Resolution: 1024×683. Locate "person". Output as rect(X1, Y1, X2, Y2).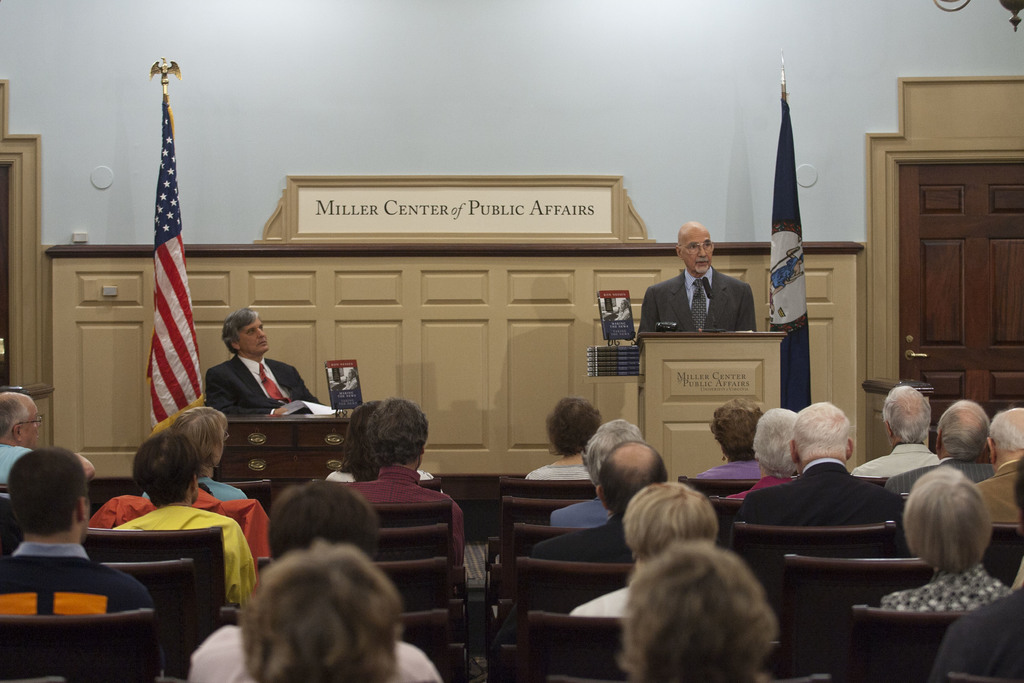
rect(110, 432, 249, 611).
